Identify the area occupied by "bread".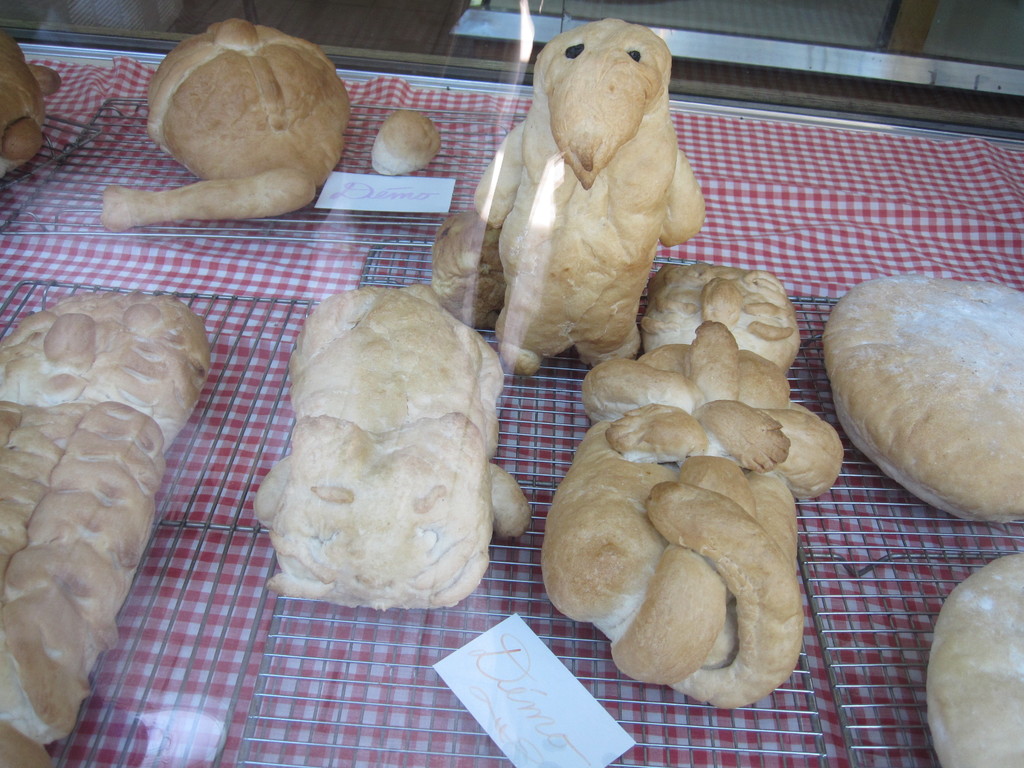
Area: Rect(824, 278, 1023, 514).
